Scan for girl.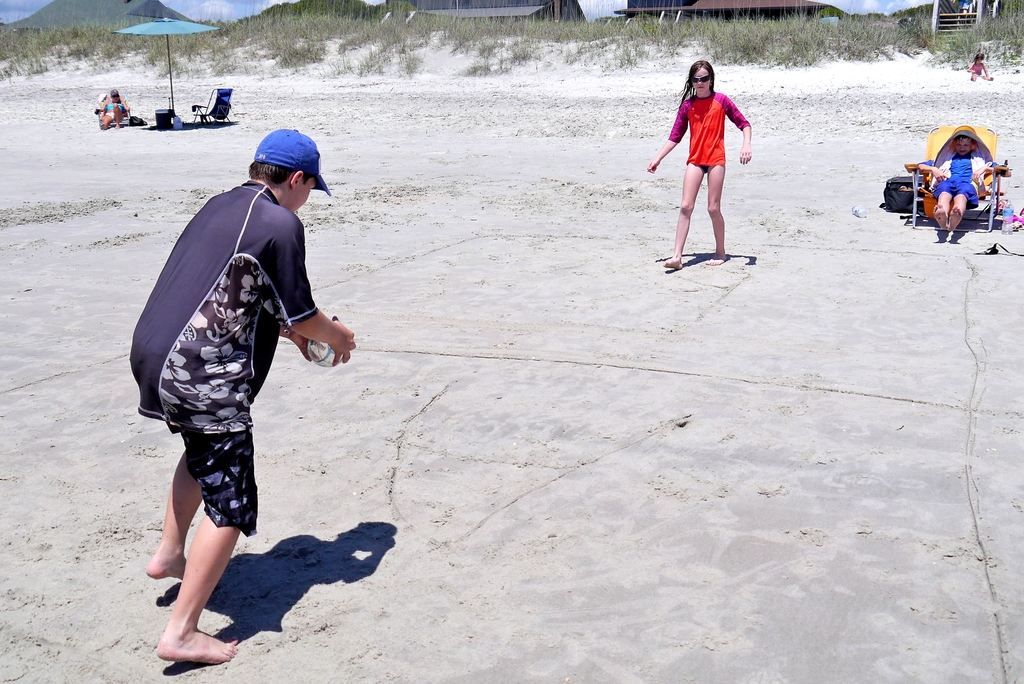
Scan result: 648,58,751,269.
